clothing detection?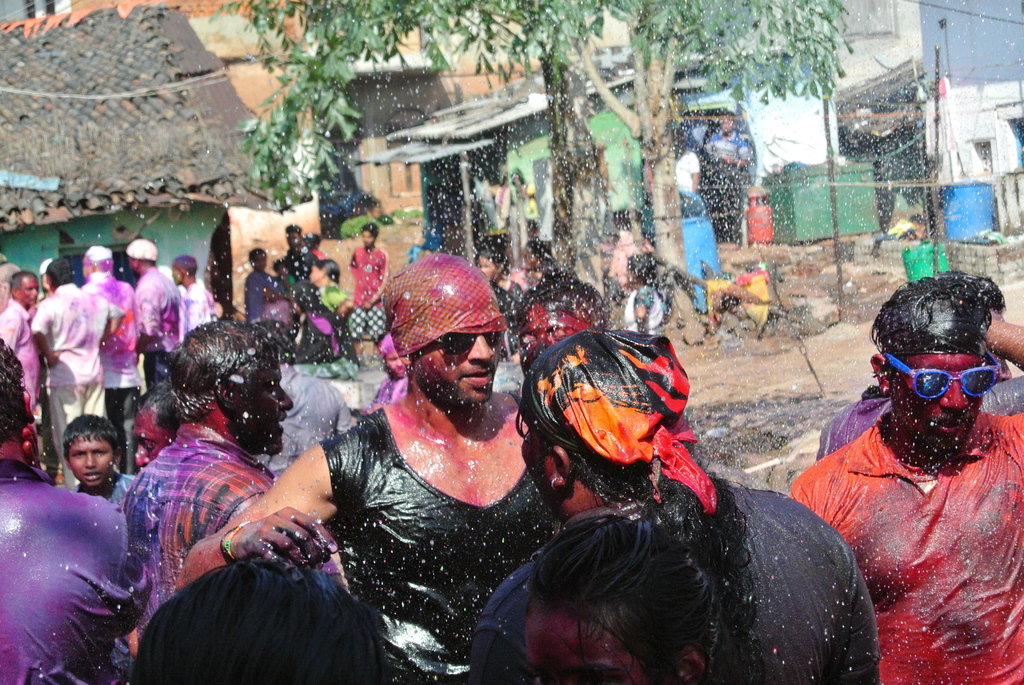
box(678, 145, 703, 197)
